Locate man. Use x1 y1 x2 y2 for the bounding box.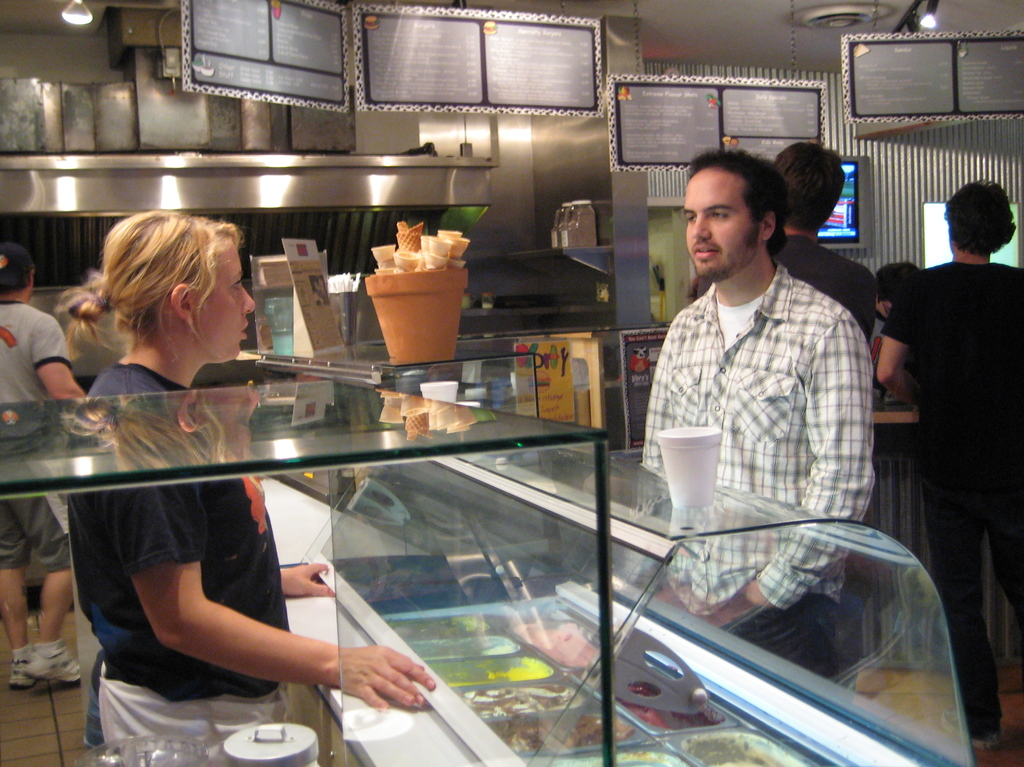
750 143 872 482.
